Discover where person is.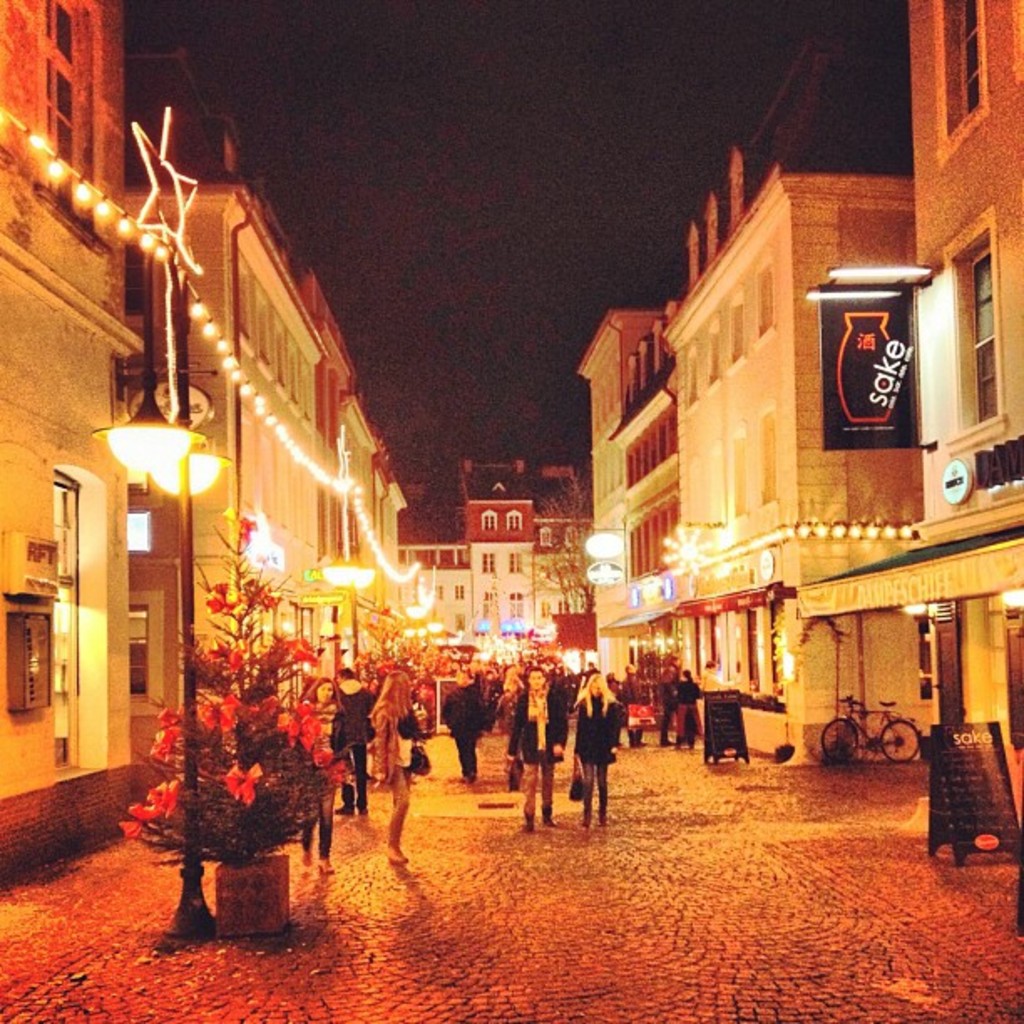
Discovered at region(371, 669, 430, 872).
